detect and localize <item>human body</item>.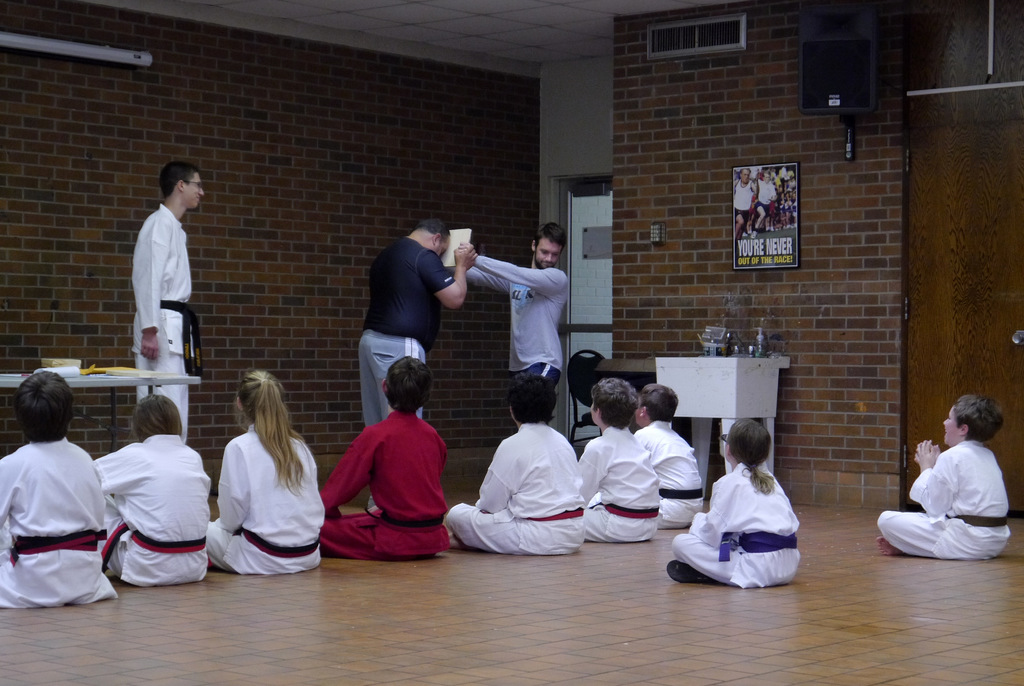
Localized at 730/180/757/243.
